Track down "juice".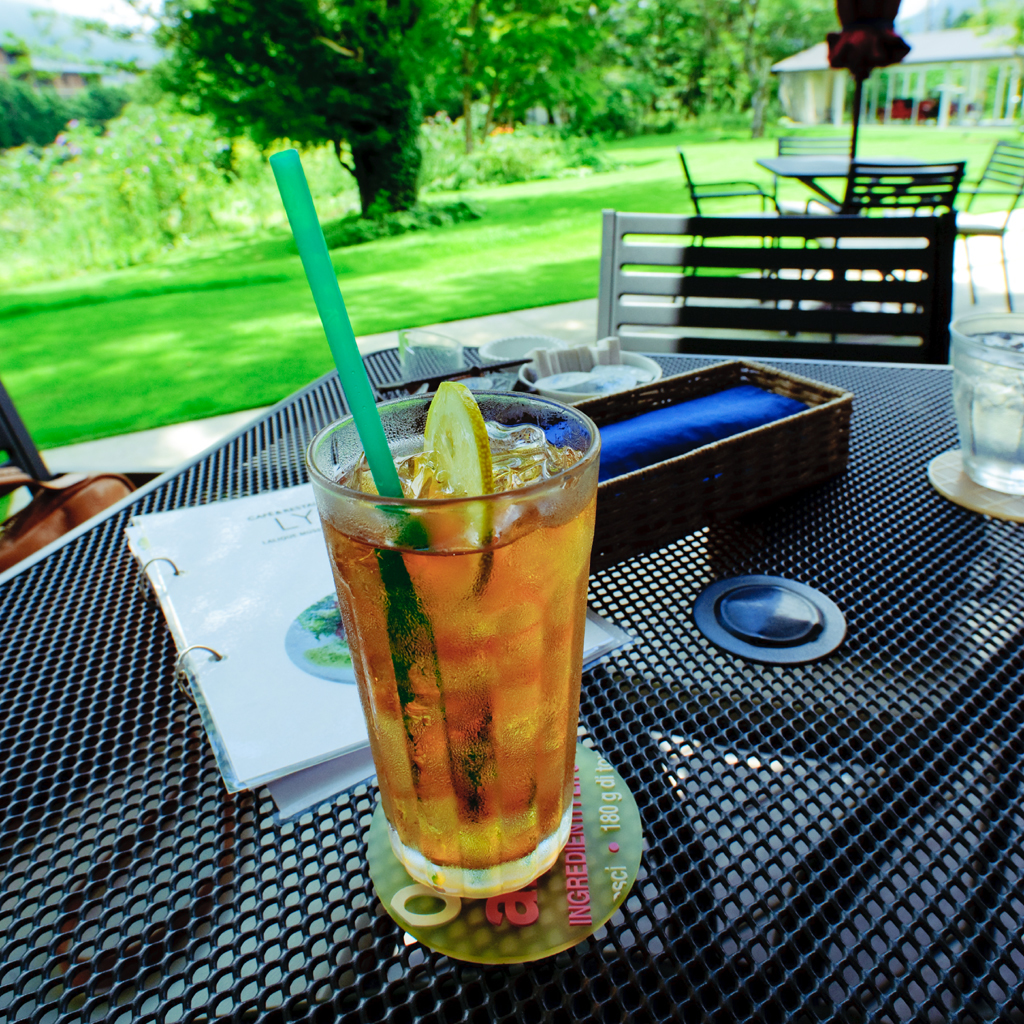
Tracked to (339, 461, 605, 929).
